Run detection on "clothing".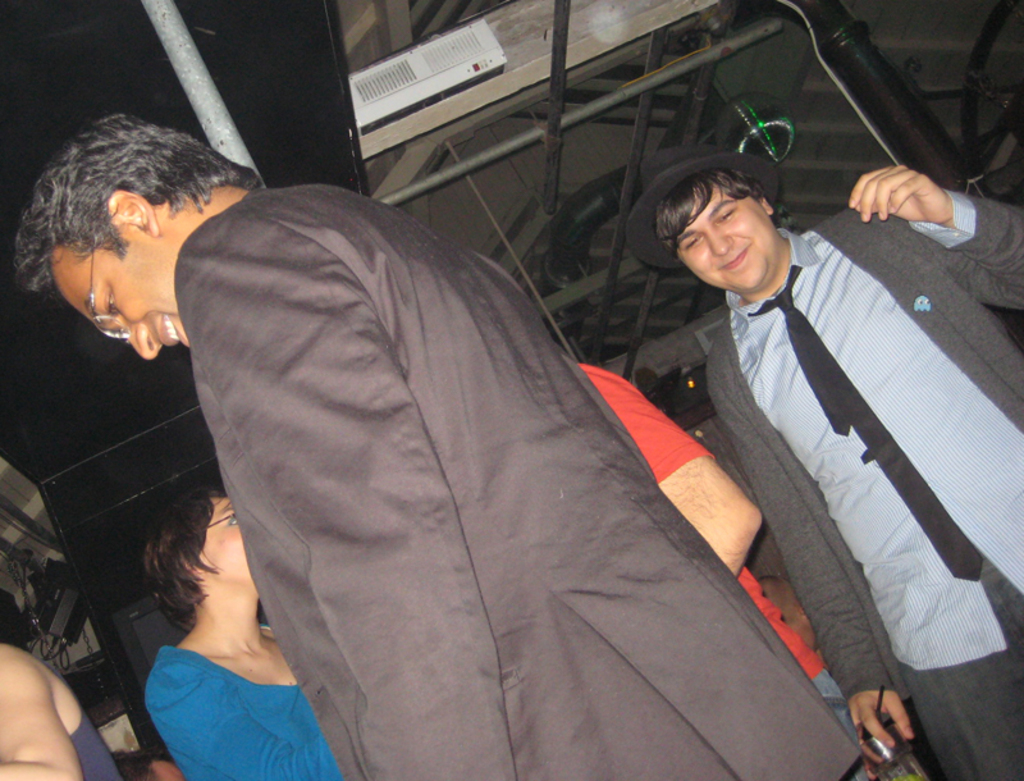
Result: {"left": 134, "top": 629, "right": 371, "bottom": 780}.
